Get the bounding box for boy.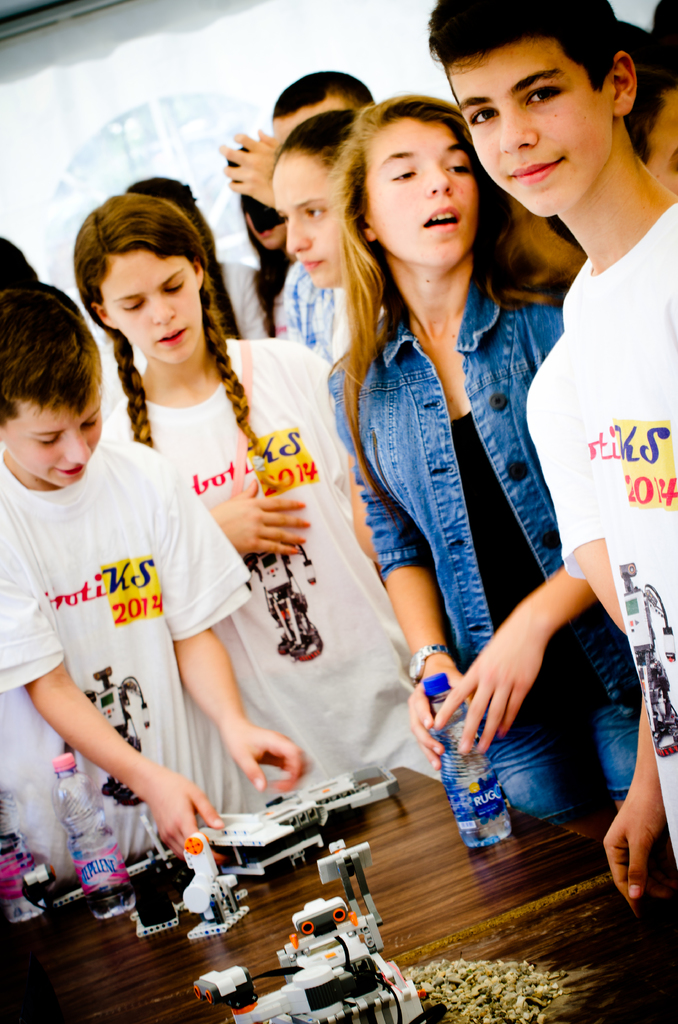
left=2, top=288, right=312, bottom=865.
